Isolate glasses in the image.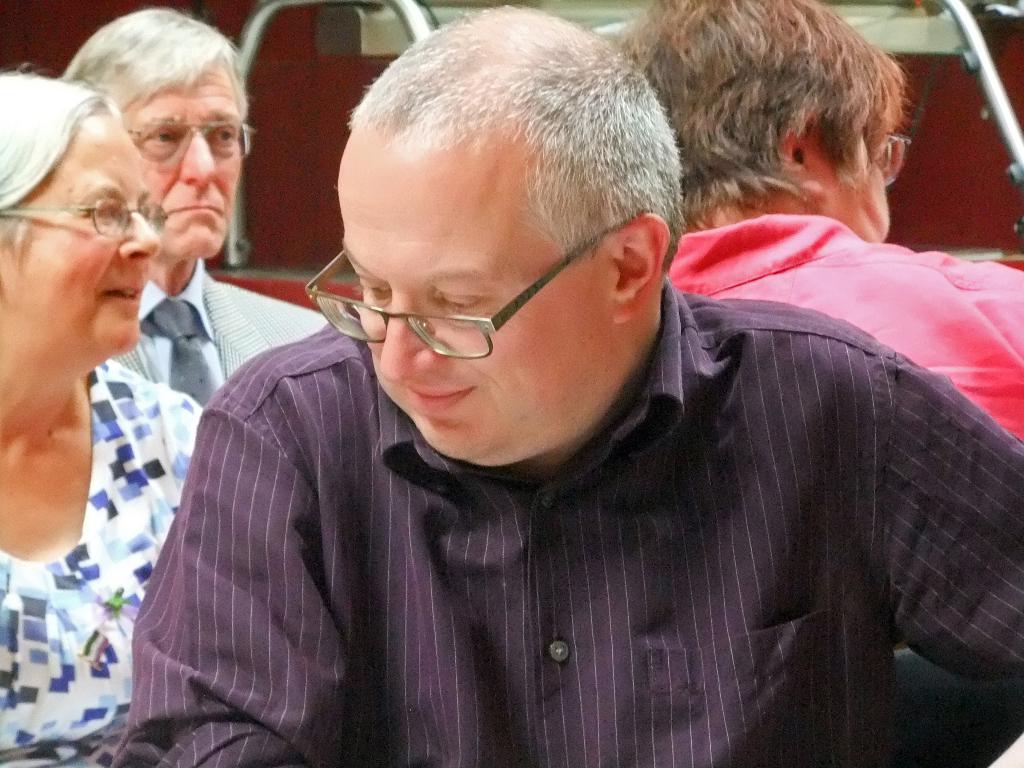
Isolated region: locate(0, 202, 170, 250).
